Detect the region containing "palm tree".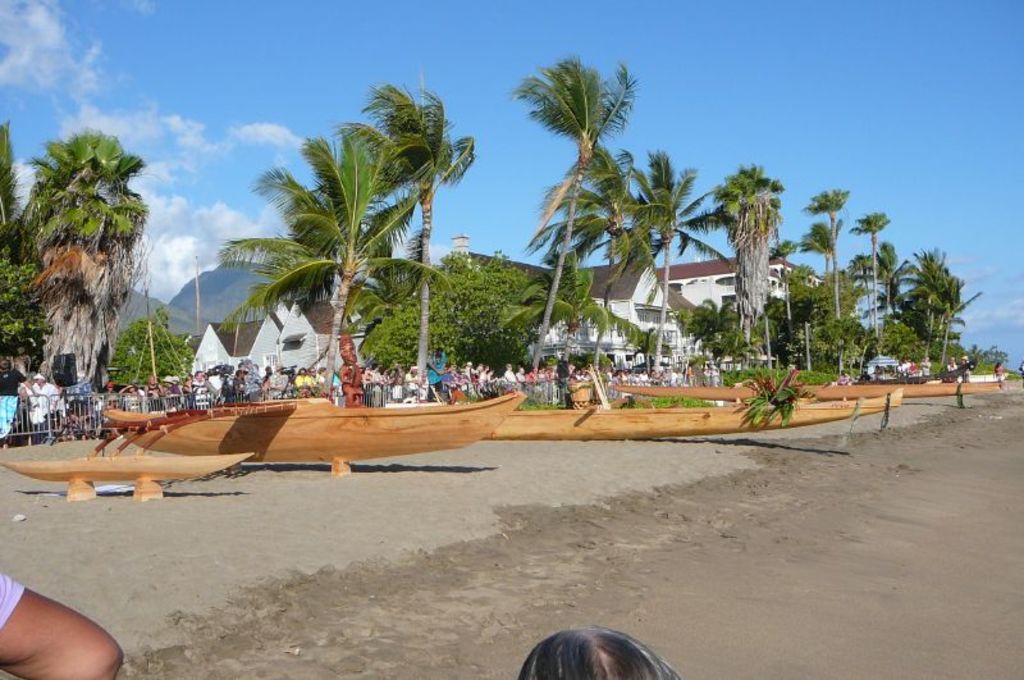
<bbox>799, 229, 854, 343</bbox>.
